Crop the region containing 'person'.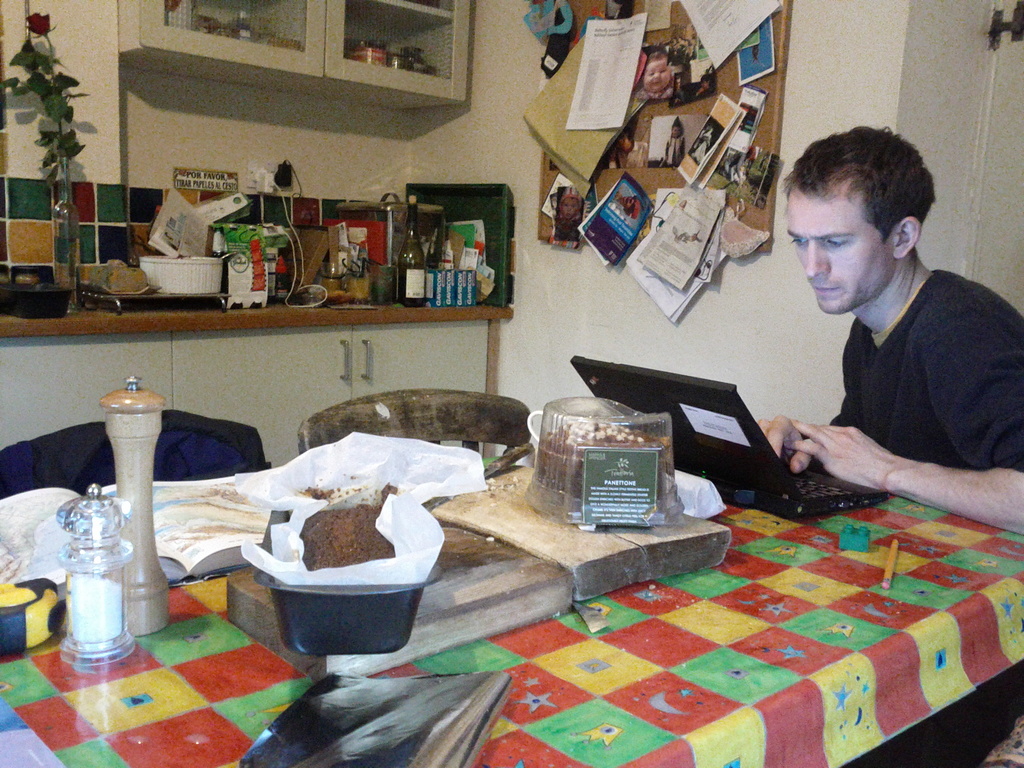
Crop region: pyautogui.locateOnScreen(758, 124, 1023, 767).
